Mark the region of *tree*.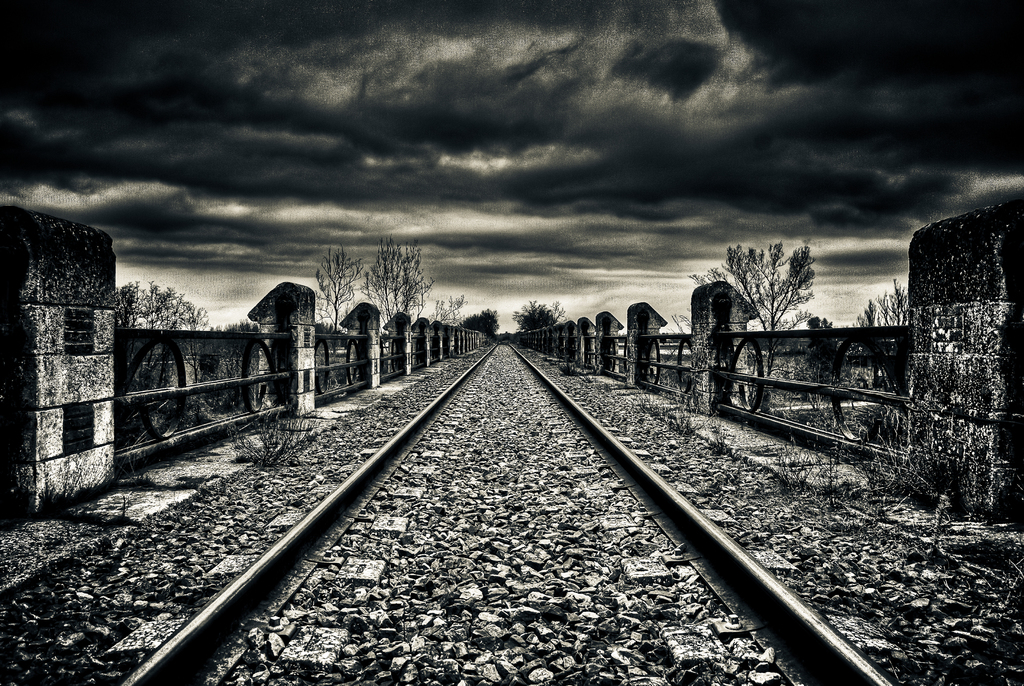
Region: (x1=314, y1=244, x2=364, y2=335).
